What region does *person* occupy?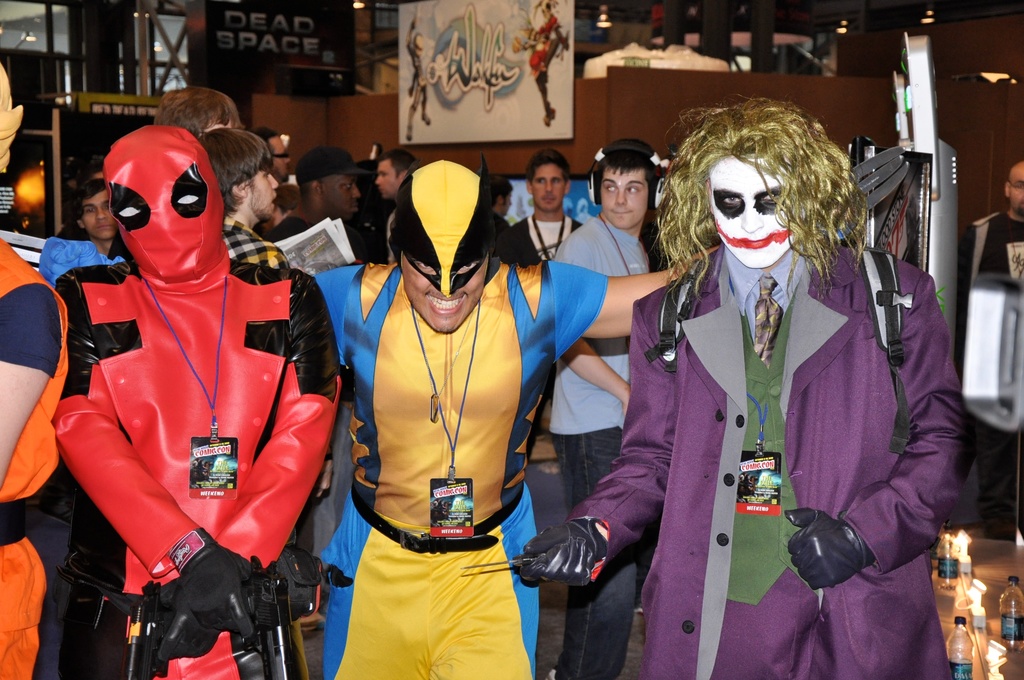
Rect(511, 96, 967, 679).
